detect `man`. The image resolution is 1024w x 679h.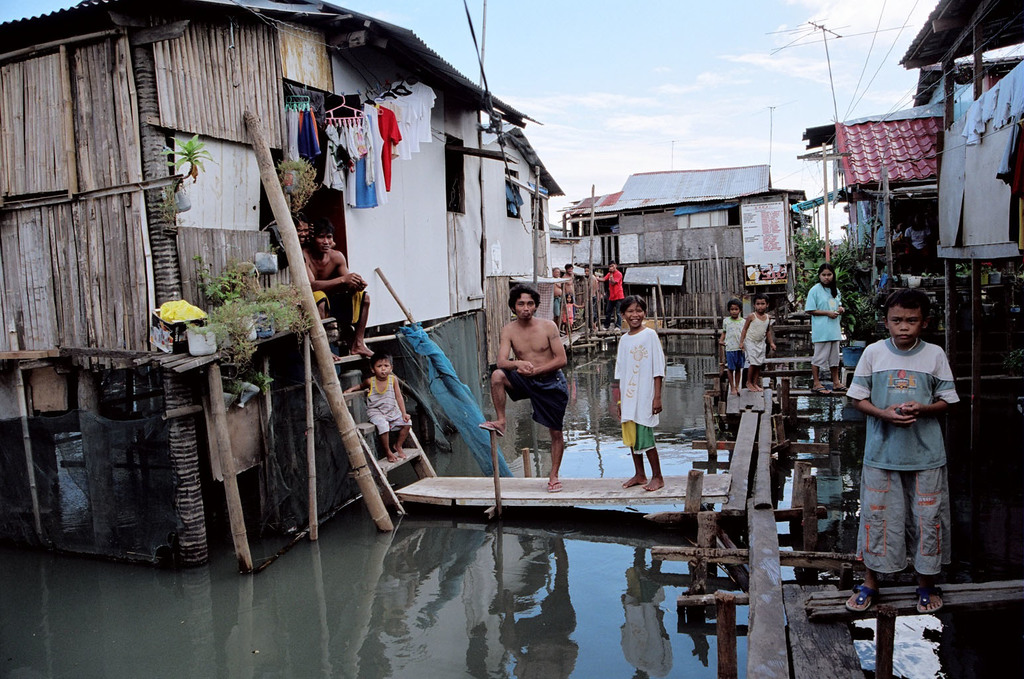
<bbox>562, 262, 578, 302</bbox>.
